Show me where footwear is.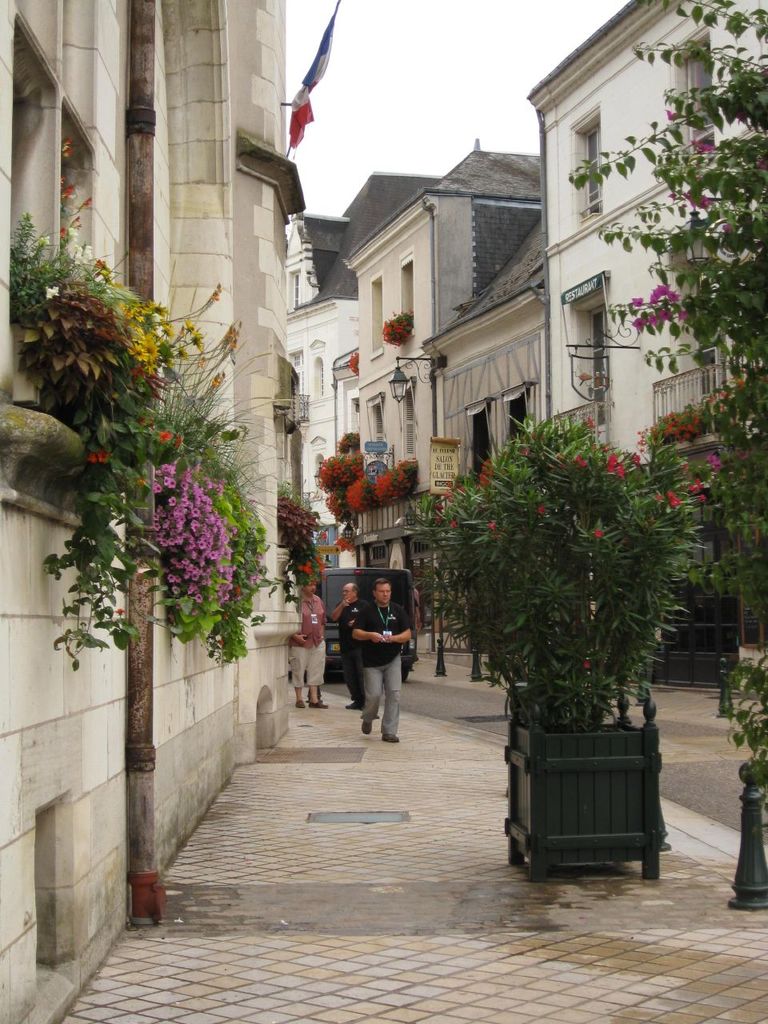
footwear is at BBox(295, 702, 306, 709).
